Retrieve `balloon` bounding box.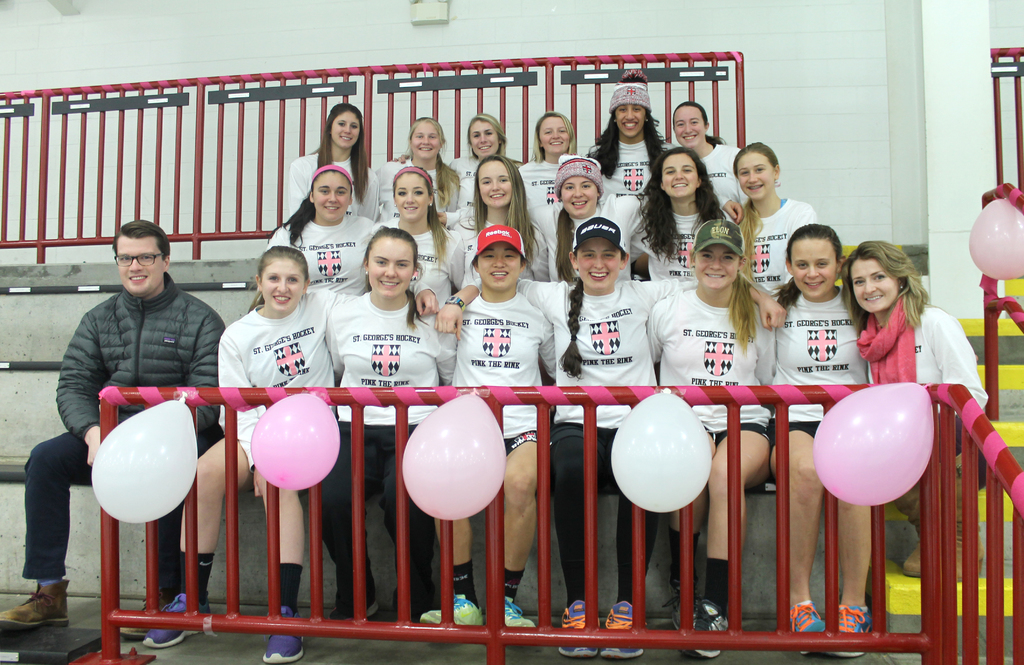
Bounding box: [x1=405, y1=389, x2=509, y2=524].
